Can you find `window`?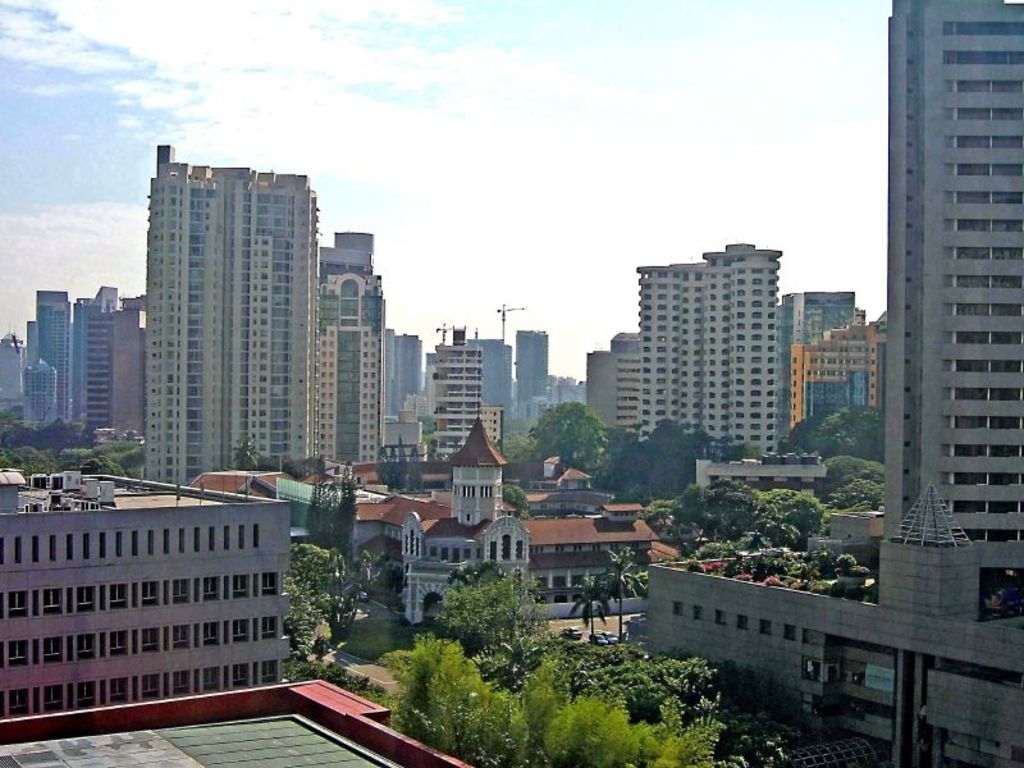
Yes, bounding box: [left=173, top=671, right=192, bottom=694].
